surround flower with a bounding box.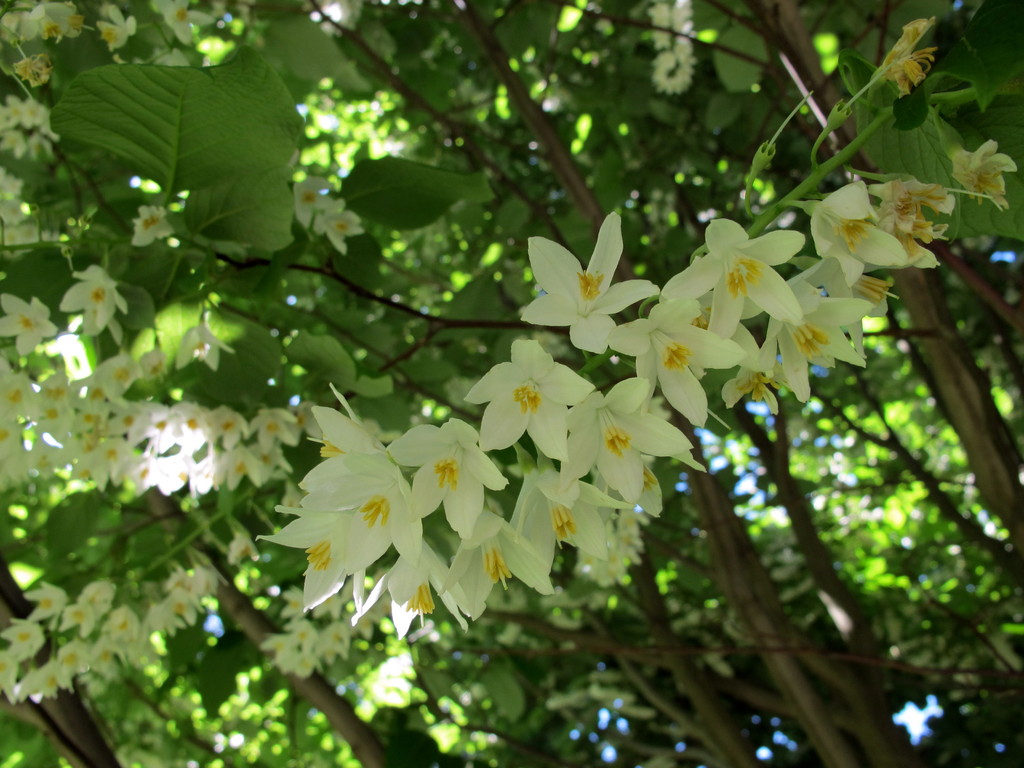
box=[385, 412, 510, 547].
